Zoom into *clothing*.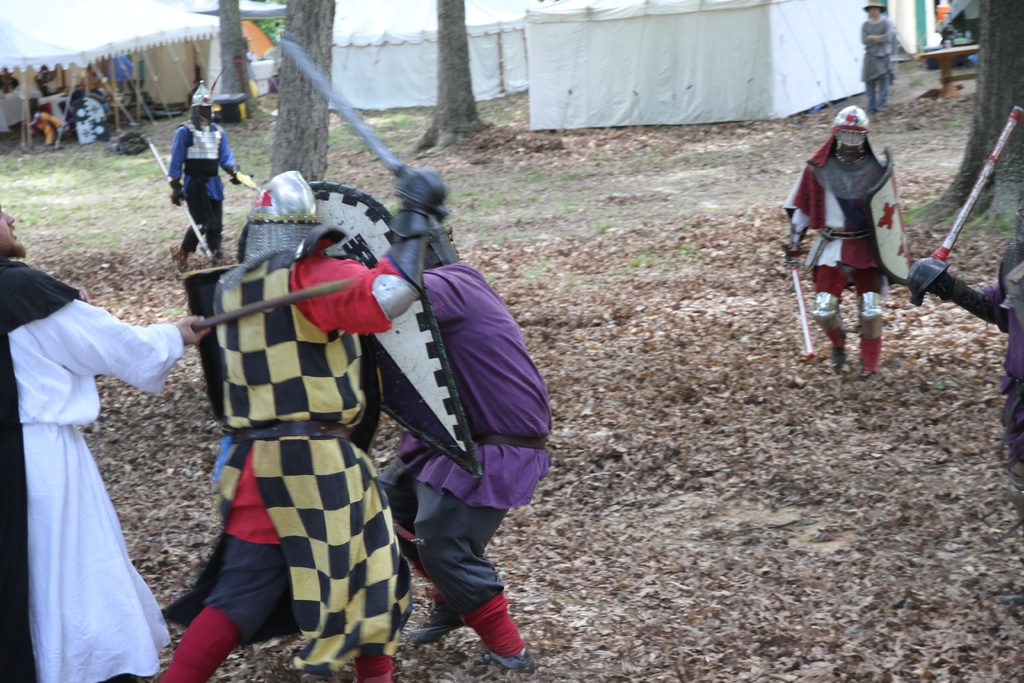
Zoom target: 172 122 248 263.
